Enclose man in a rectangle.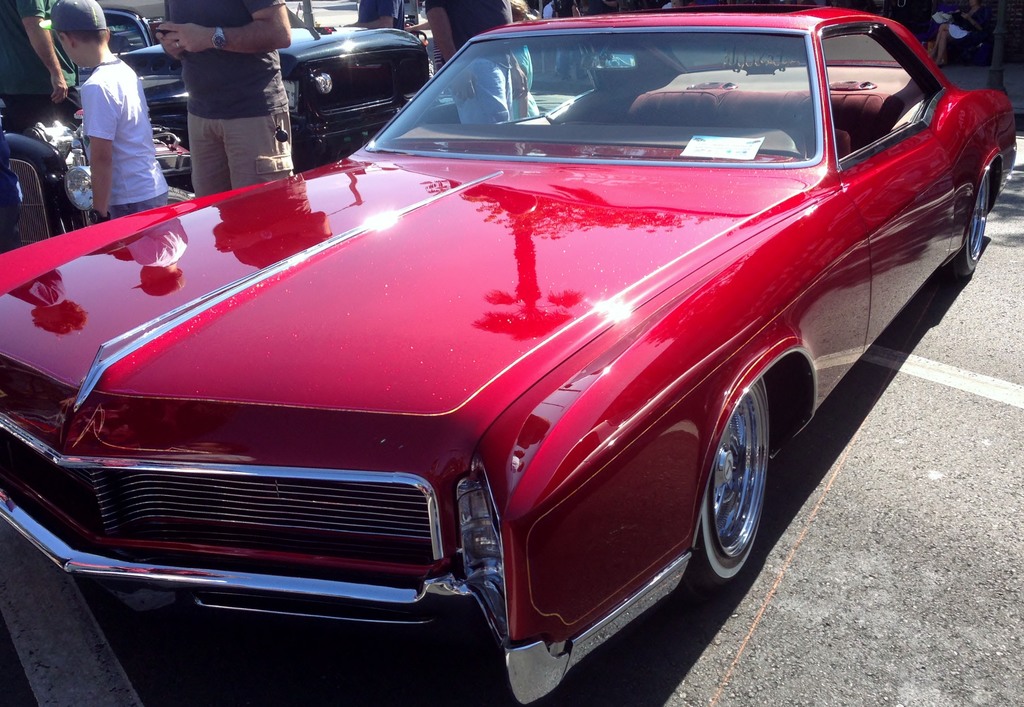
x1=425, y1=0, x2=545, y2=117.
